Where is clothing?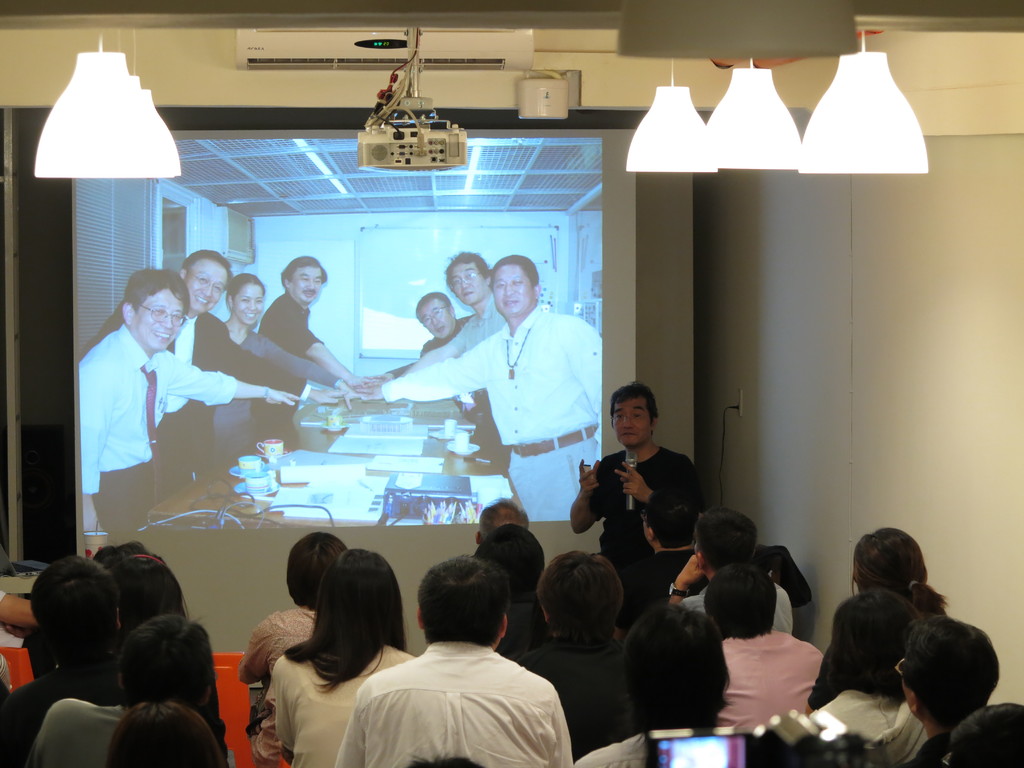
pyautogui.locateOnScreen(32, 698, 230, 764).
